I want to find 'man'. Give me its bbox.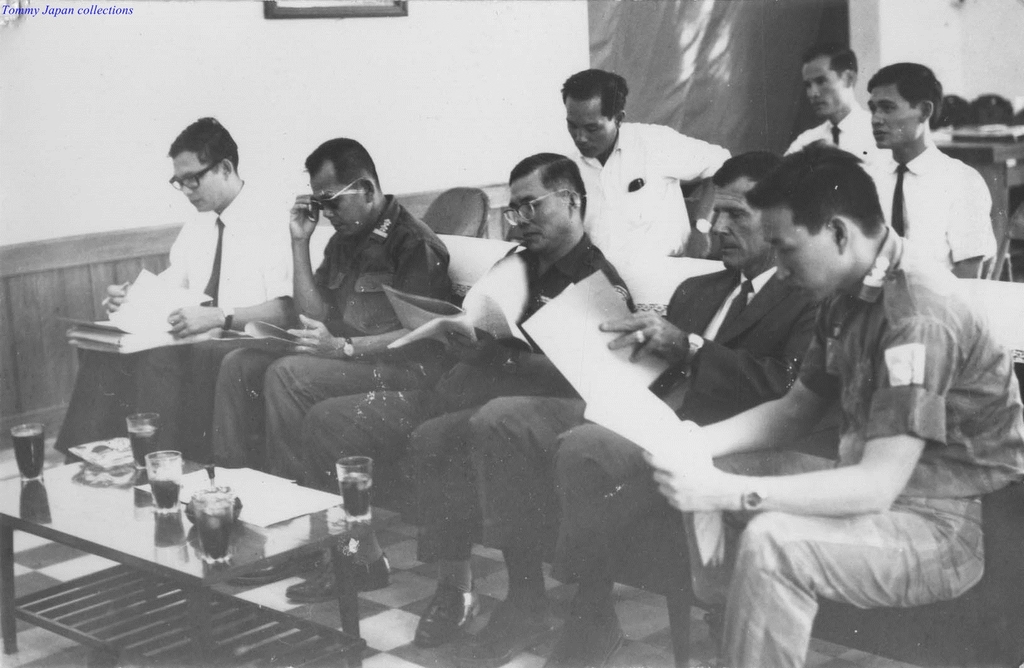
bbox(278, 150, 639, 653).
